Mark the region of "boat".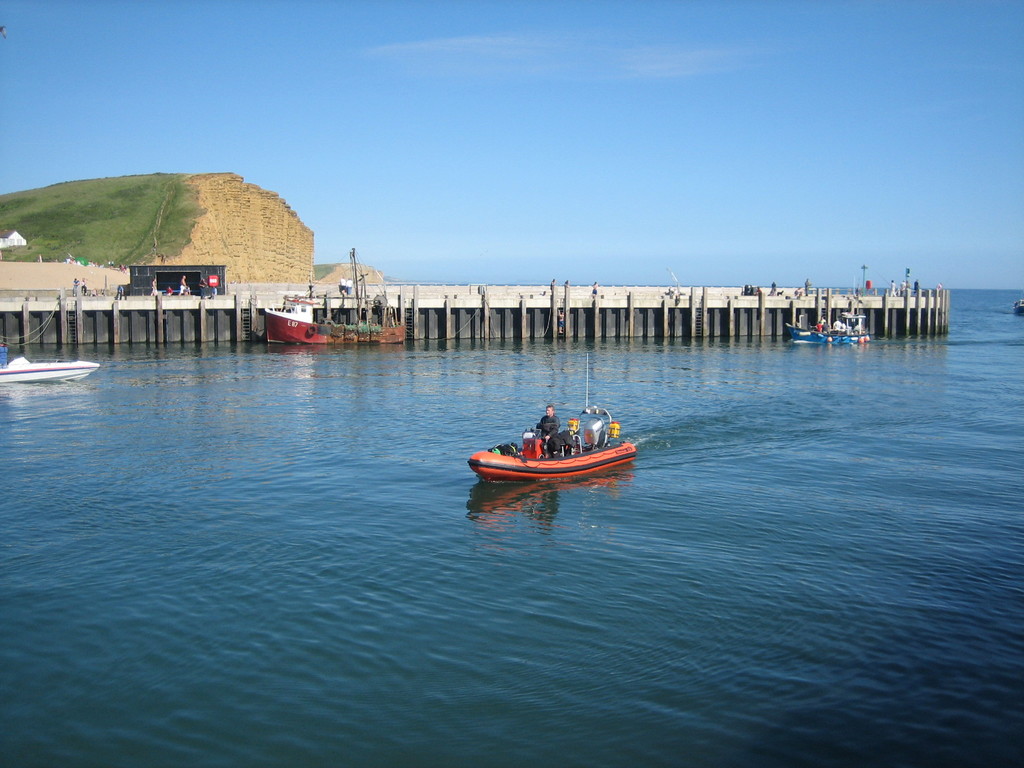
Region: bbox=(1011, 296, 1023, 320).
